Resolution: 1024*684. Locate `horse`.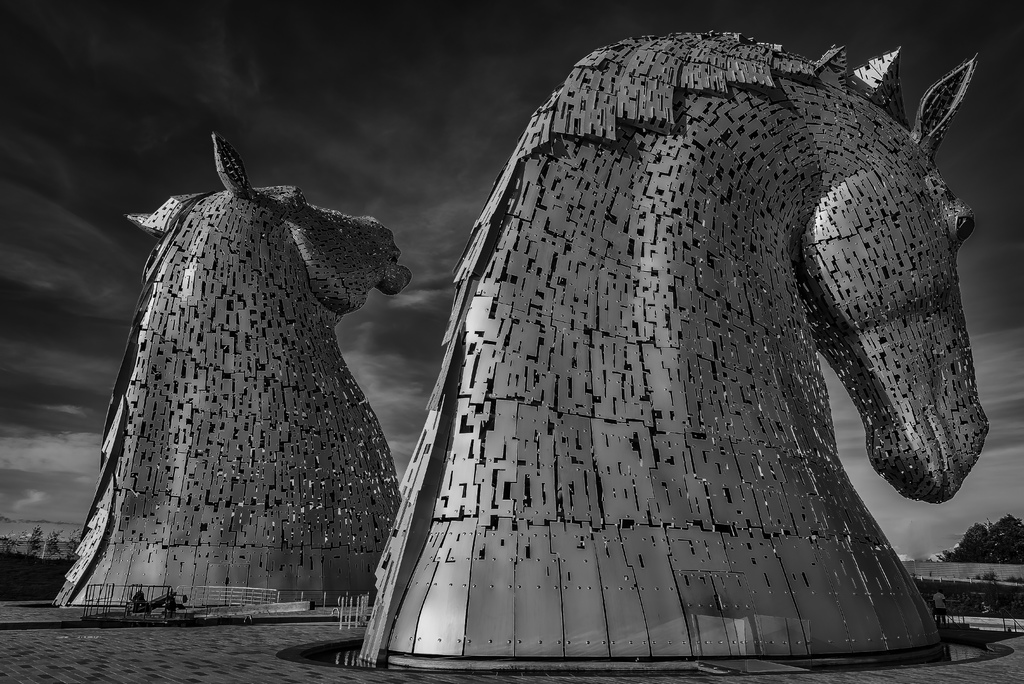
54:126:414:610.
